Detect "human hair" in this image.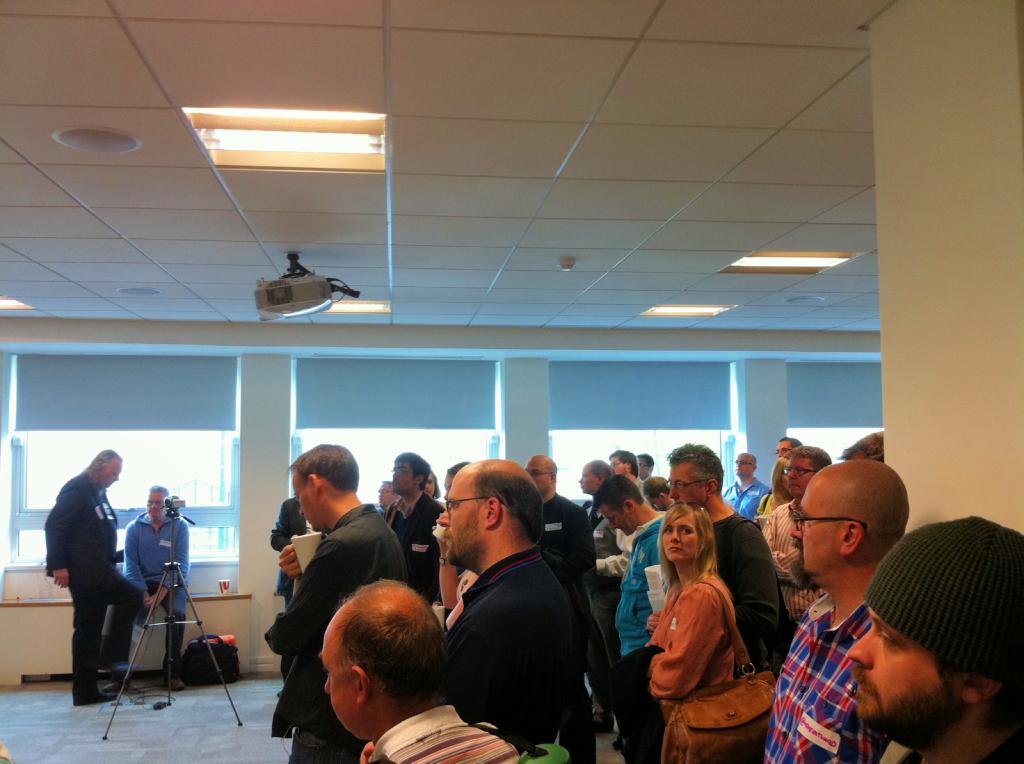
Detection: Rect(593, 475, 645, 514).
